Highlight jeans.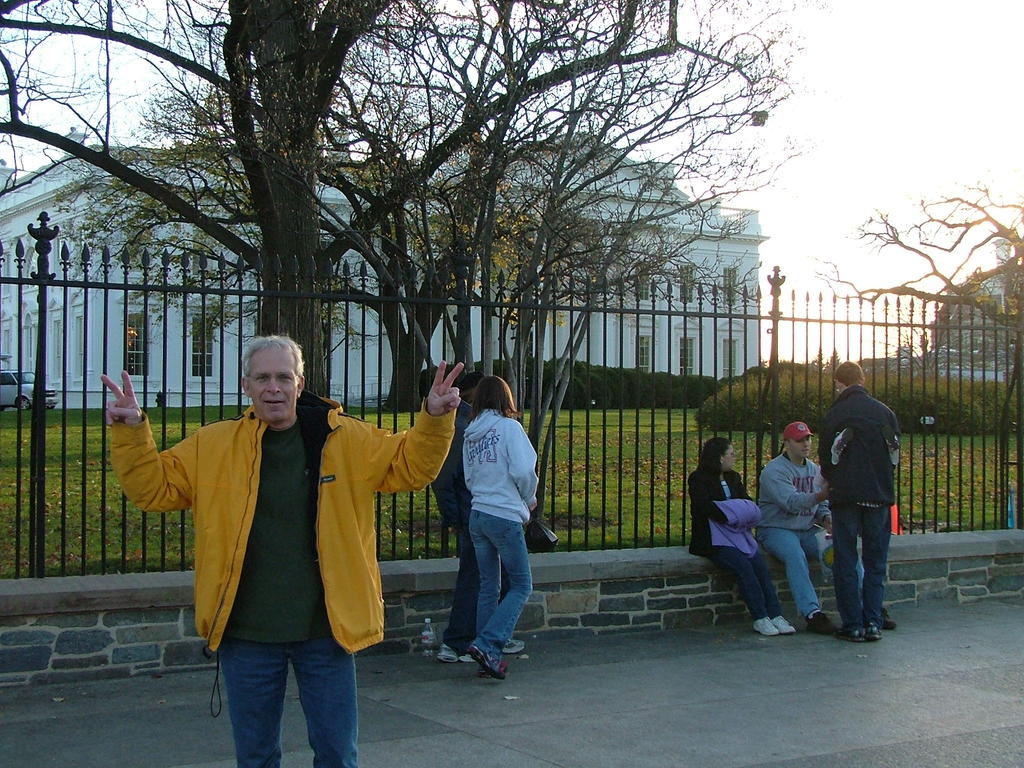
Highlighted region: x1=221, y1=634, x2=358, y2=767.
